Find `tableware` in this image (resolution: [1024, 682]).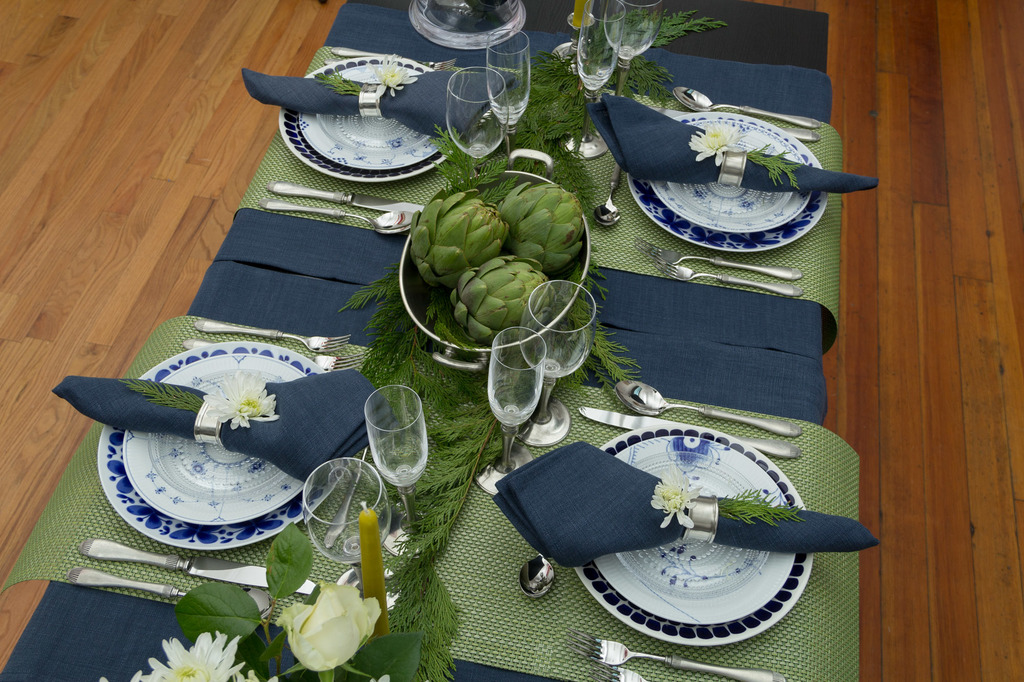
579/404/806/461.
